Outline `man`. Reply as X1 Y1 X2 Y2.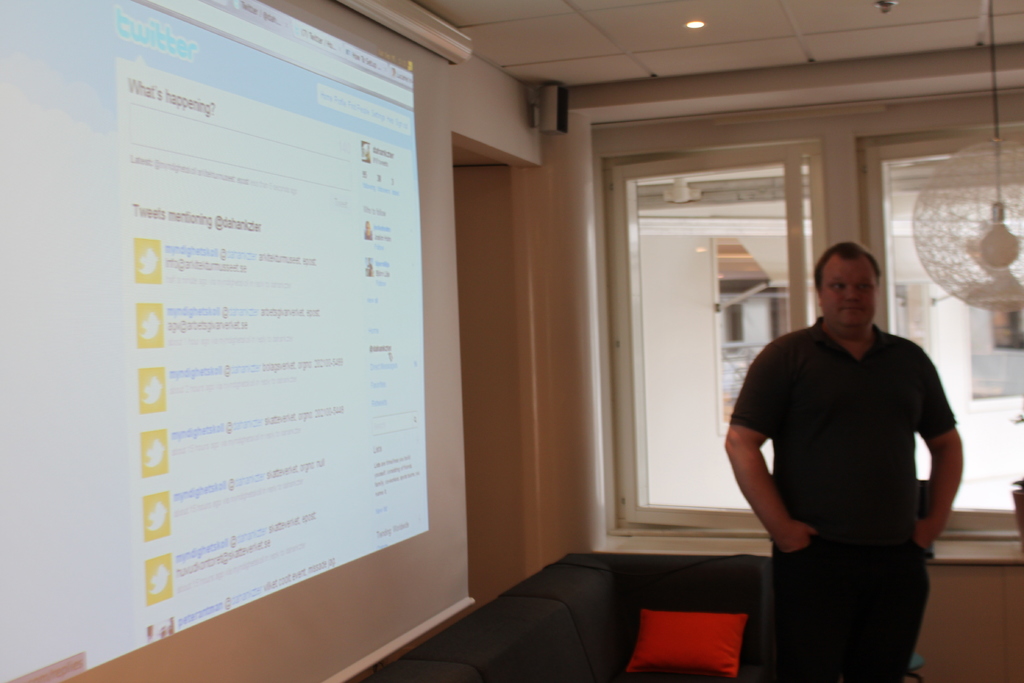
735 217 970 658.
